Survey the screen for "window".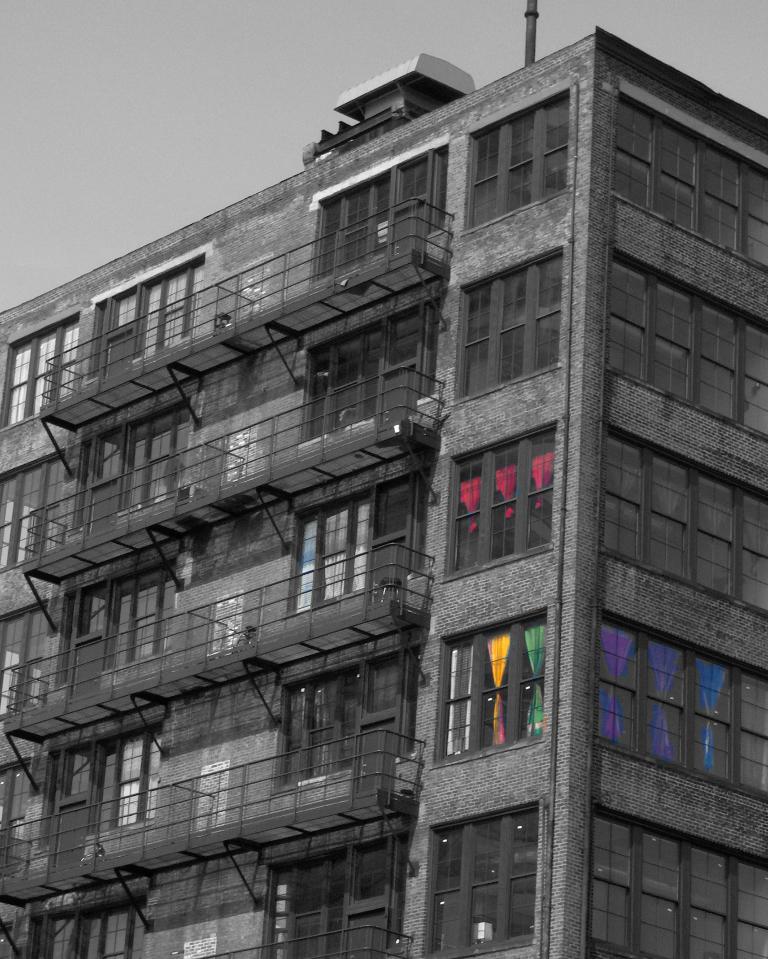
Survey found: x1=598 y1=425 x2=767 y2=617.
